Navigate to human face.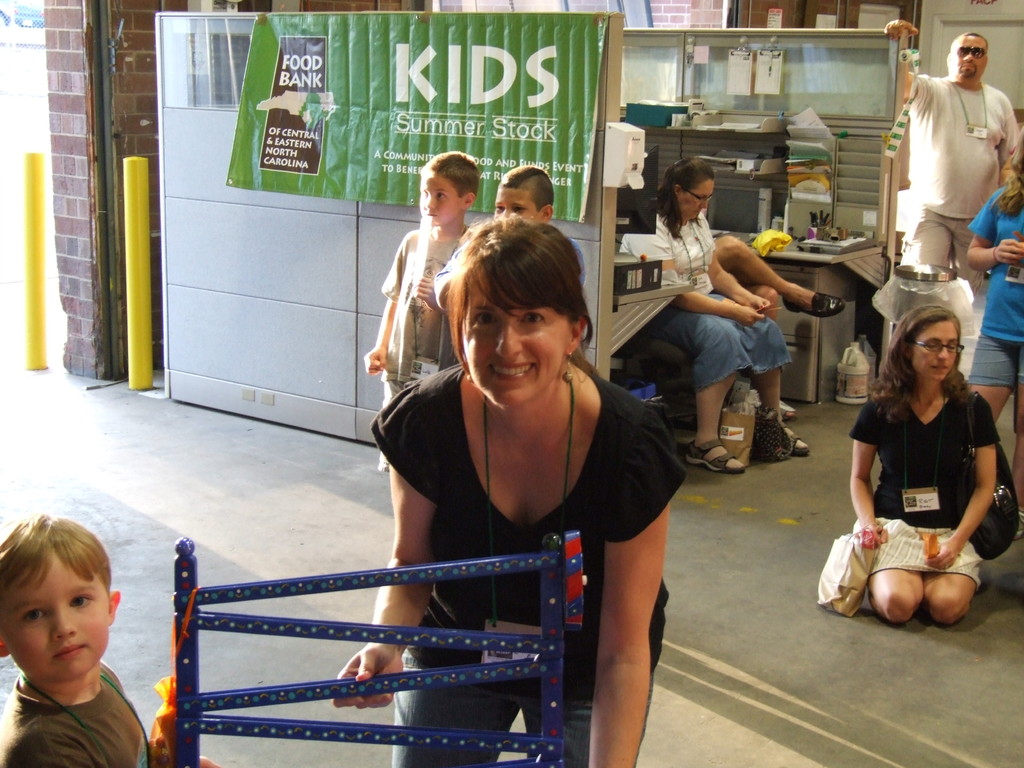
Navigation target: BBox(955, 35, 987, 84).
